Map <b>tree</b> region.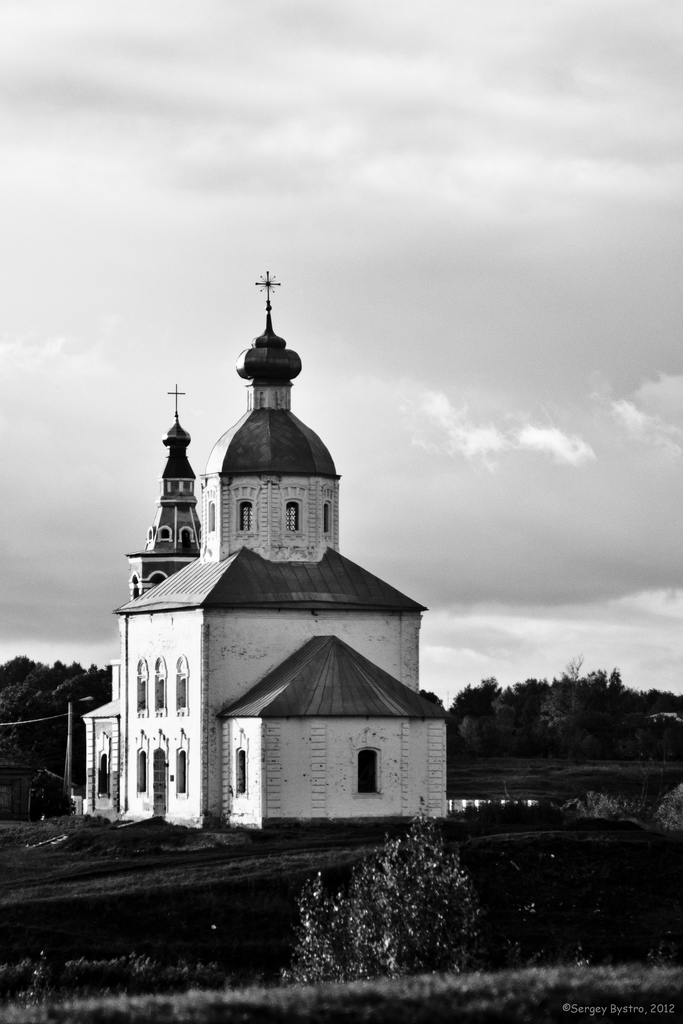
Mapped to [235,809,568,966].
